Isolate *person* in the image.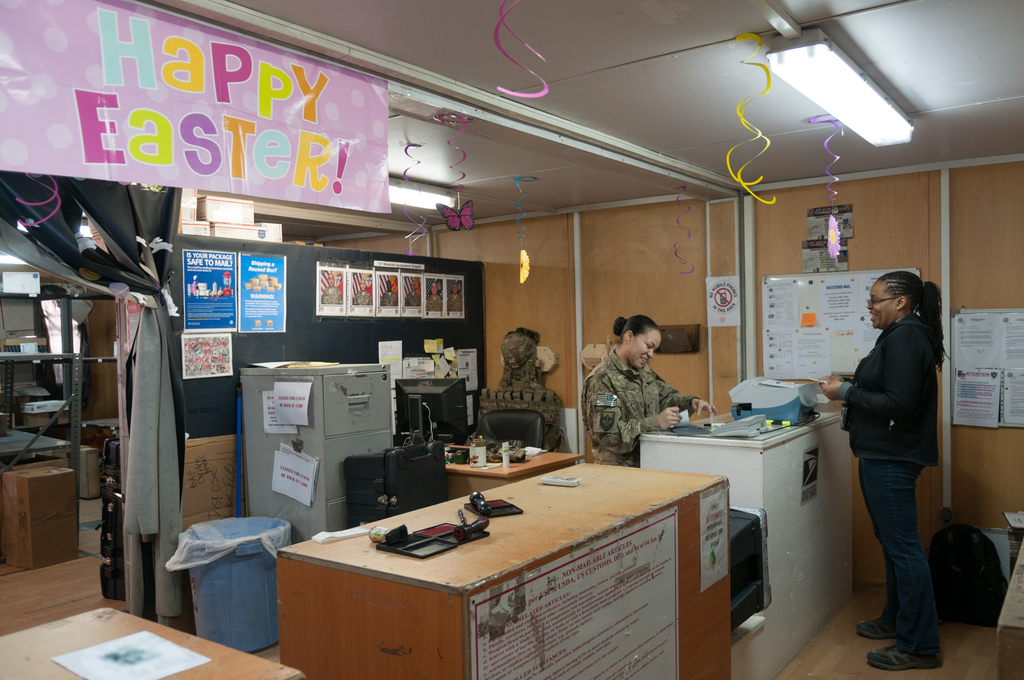
Isolated region: region(579, 319, 719, 460).
